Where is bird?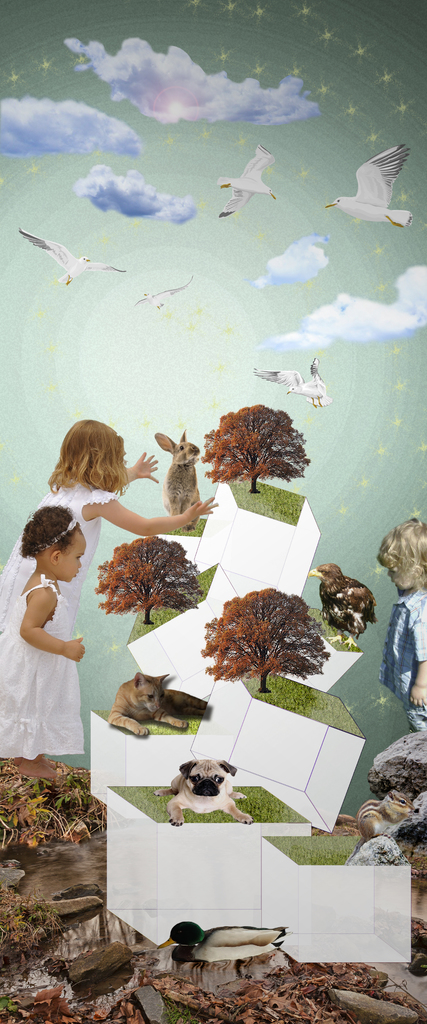
[x1=323, y1=141, x2=407, y2=236].
